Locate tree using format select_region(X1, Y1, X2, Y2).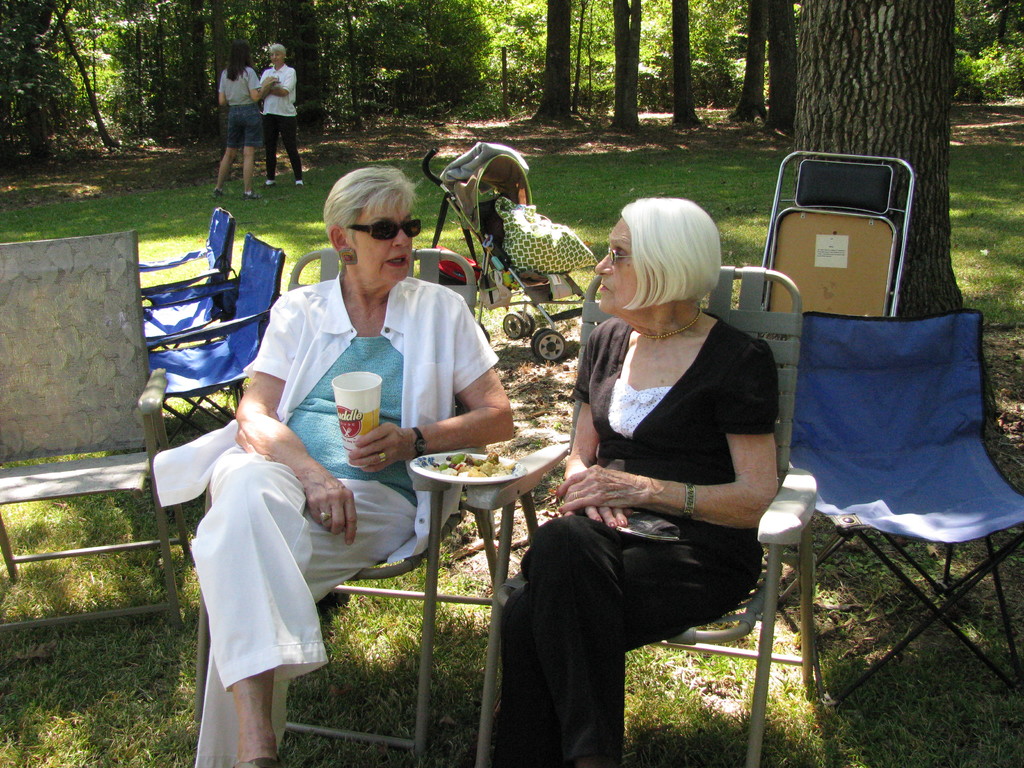
select_region(797, 0, 1000, 420).
